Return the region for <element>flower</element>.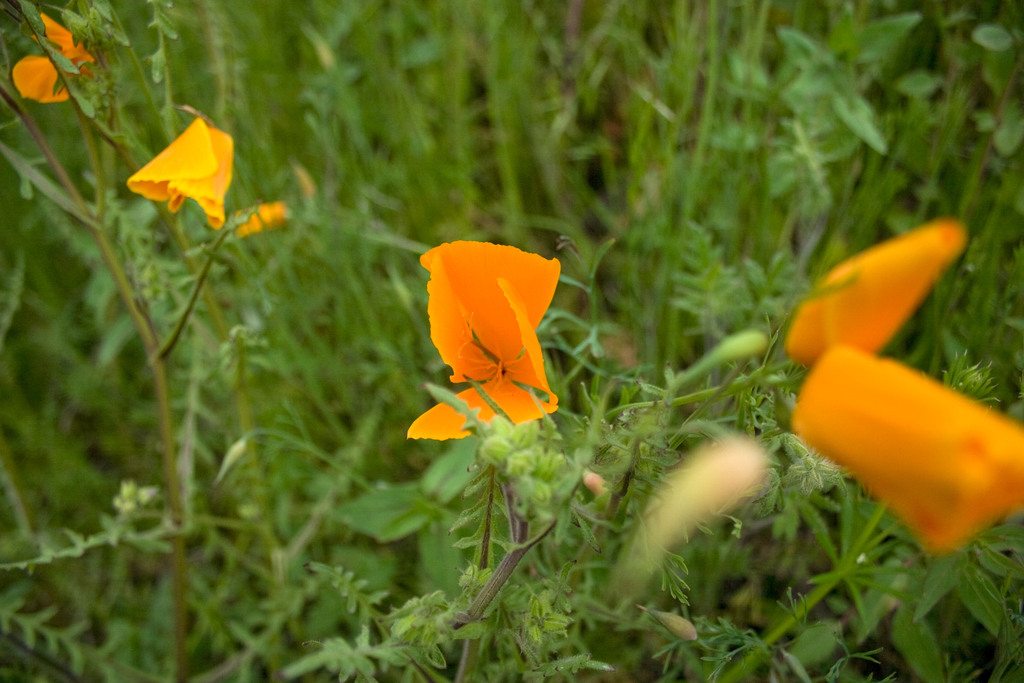
[10,10,95,103].
